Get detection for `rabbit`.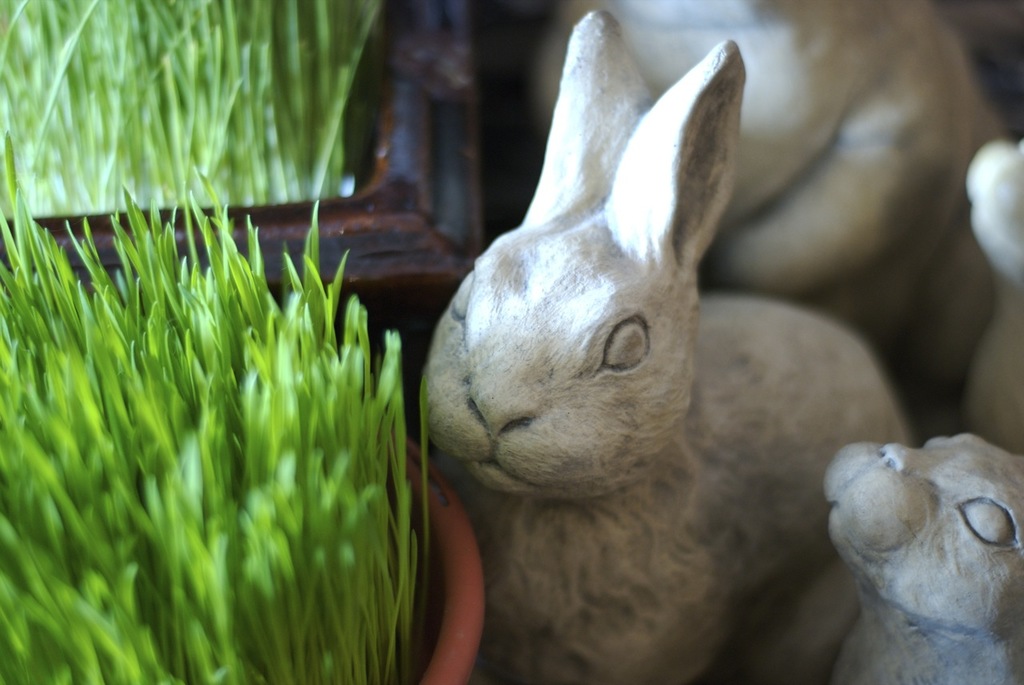
Detection: bbox(414, 10, 912, 684).
